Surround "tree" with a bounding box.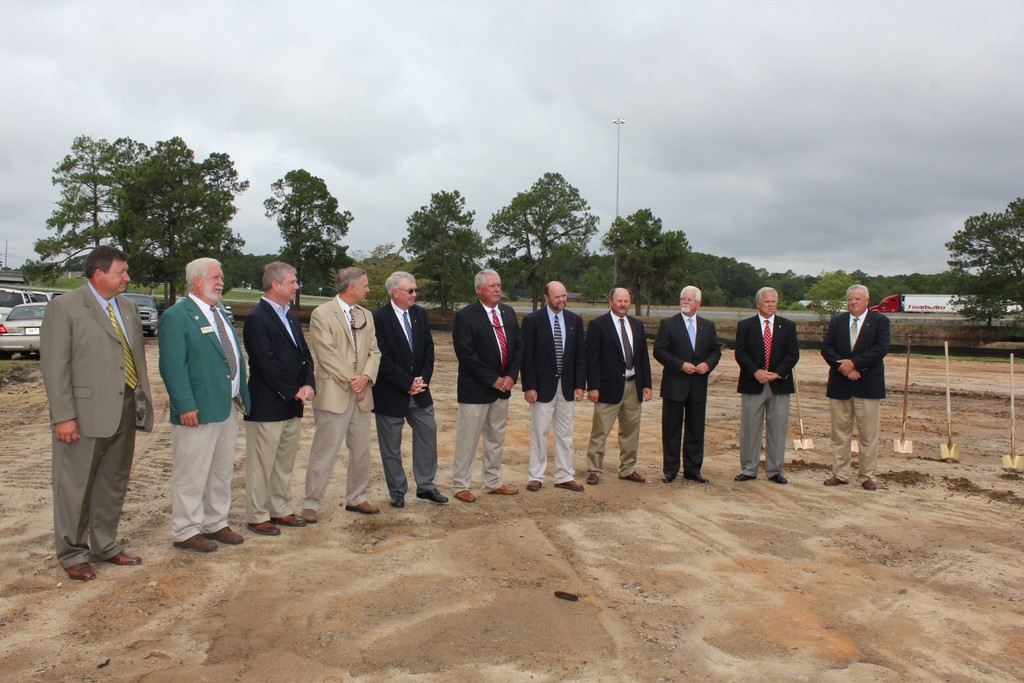
(left=356, top=237, right=394, bottom=257).
